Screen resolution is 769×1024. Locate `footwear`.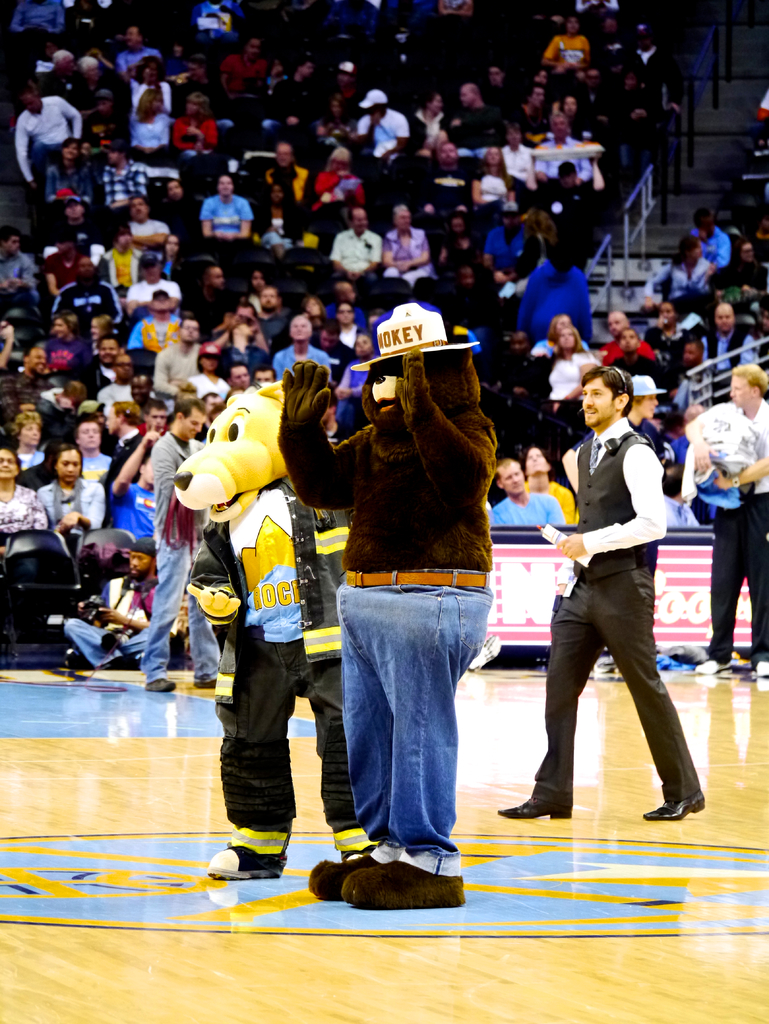
[x1=144, y1=674, x2=177, y2=691].
